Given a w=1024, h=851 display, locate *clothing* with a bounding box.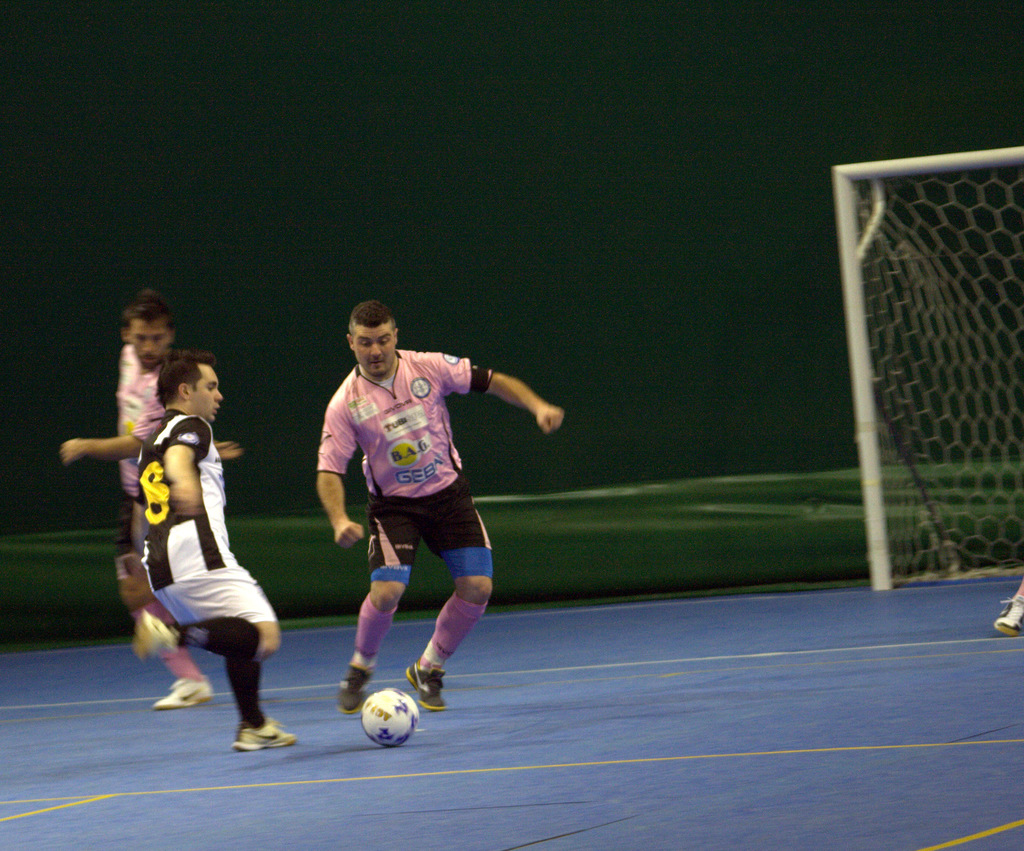
Located: [314,341,523,601].
